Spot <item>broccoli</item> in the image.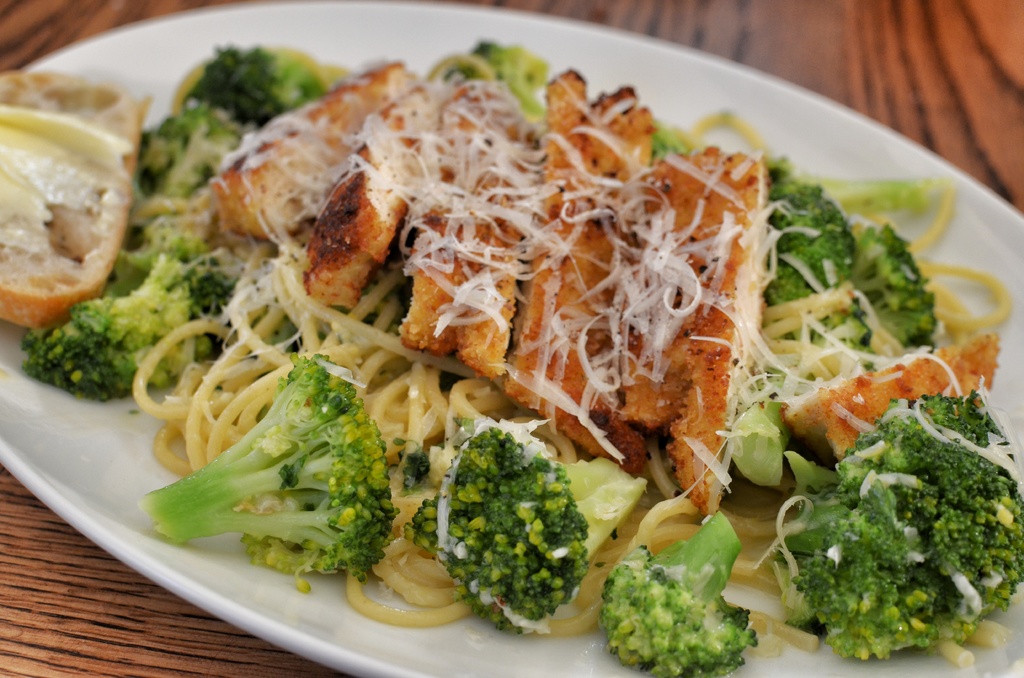
<item>broccoli</item> found at <bbox>778, 395, 1023, 661</bbox>.
